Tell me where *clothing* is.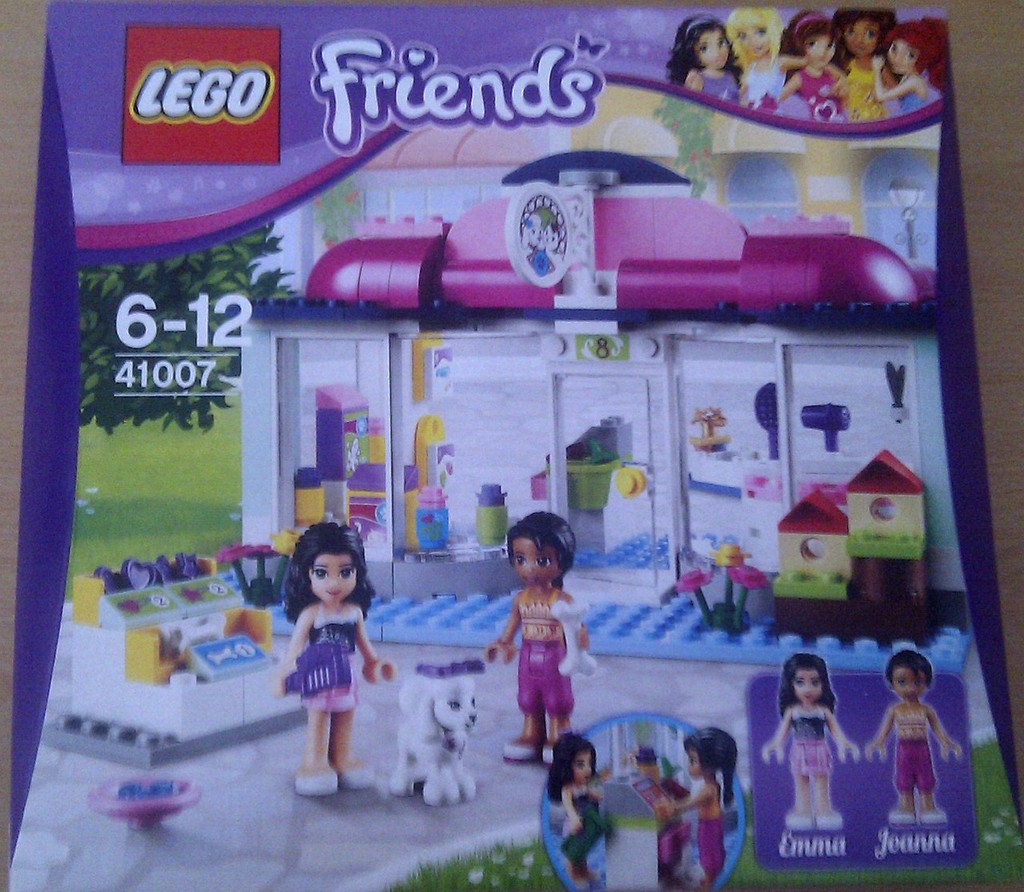
*clothing* is at box=[791, 740, 834, 775].
